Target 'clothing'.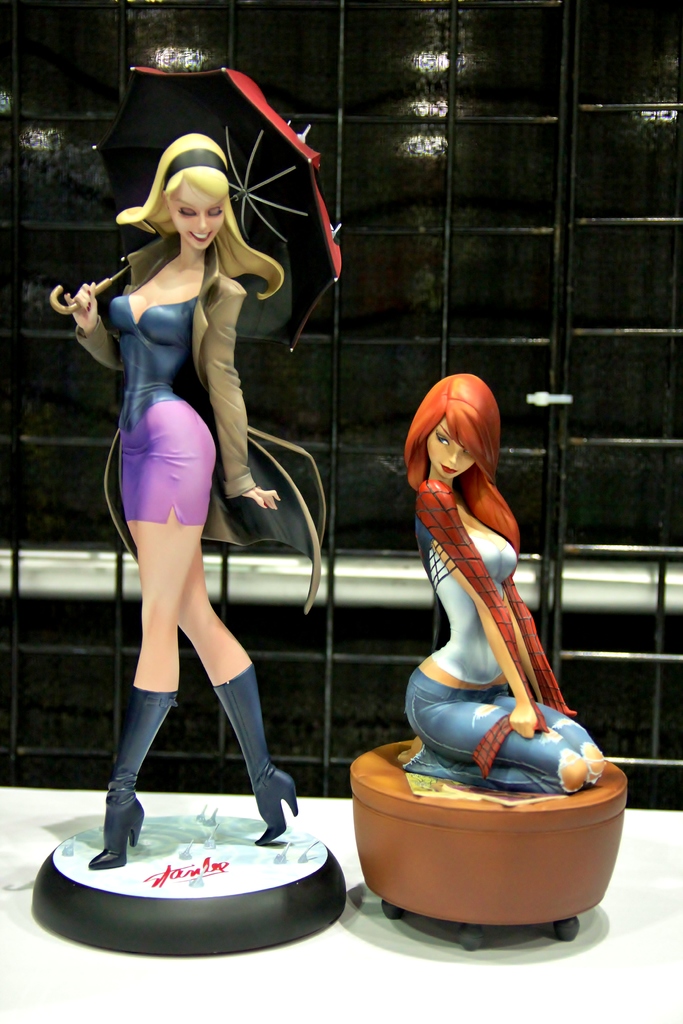
Target region: region(82, 157, 269, 616).
